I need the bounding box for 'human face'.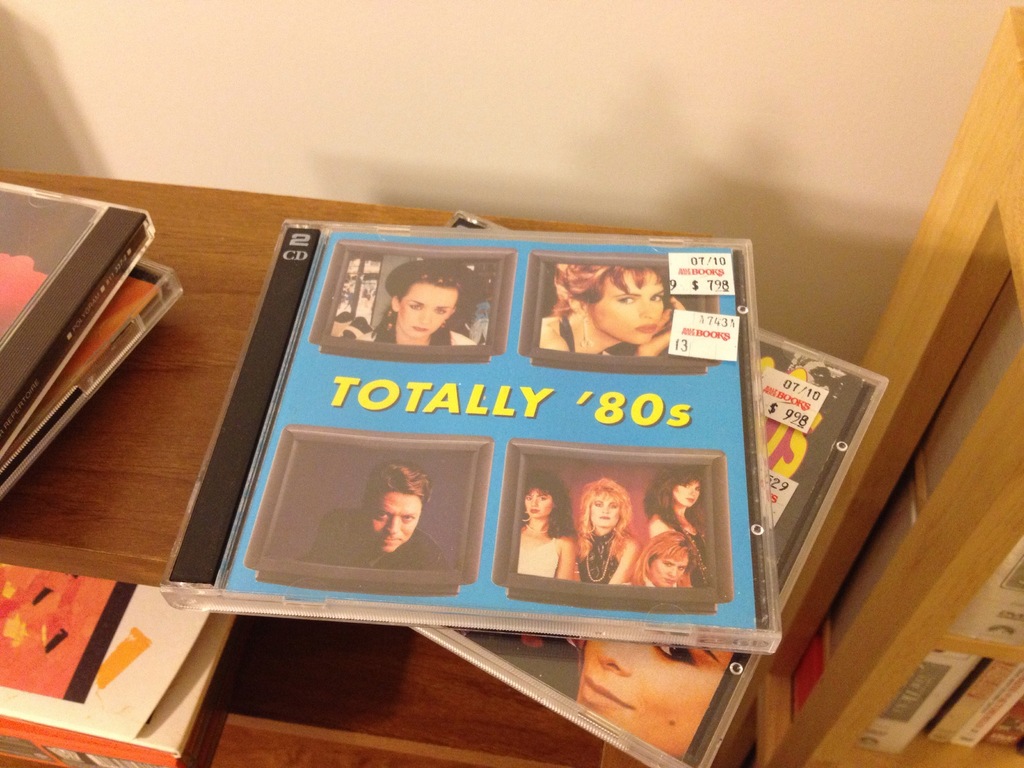
Here it is: box=[401, 284, 457, 340].
